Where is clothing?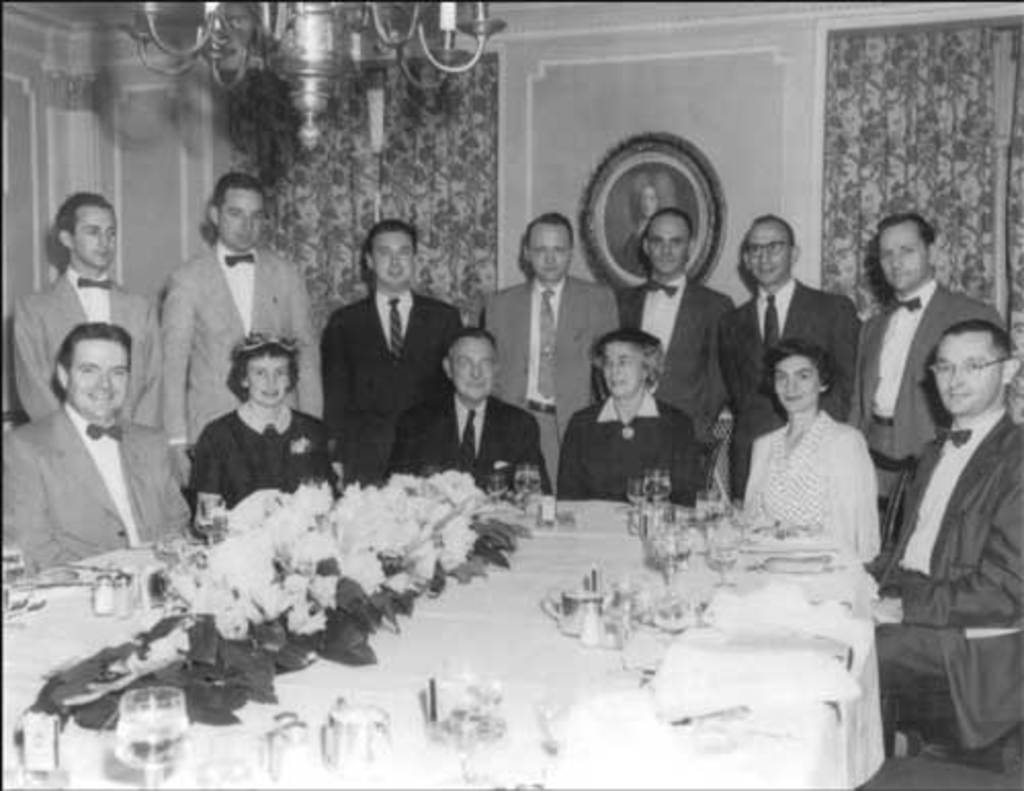
[left=614, top=266, right=739, bottom=426].
